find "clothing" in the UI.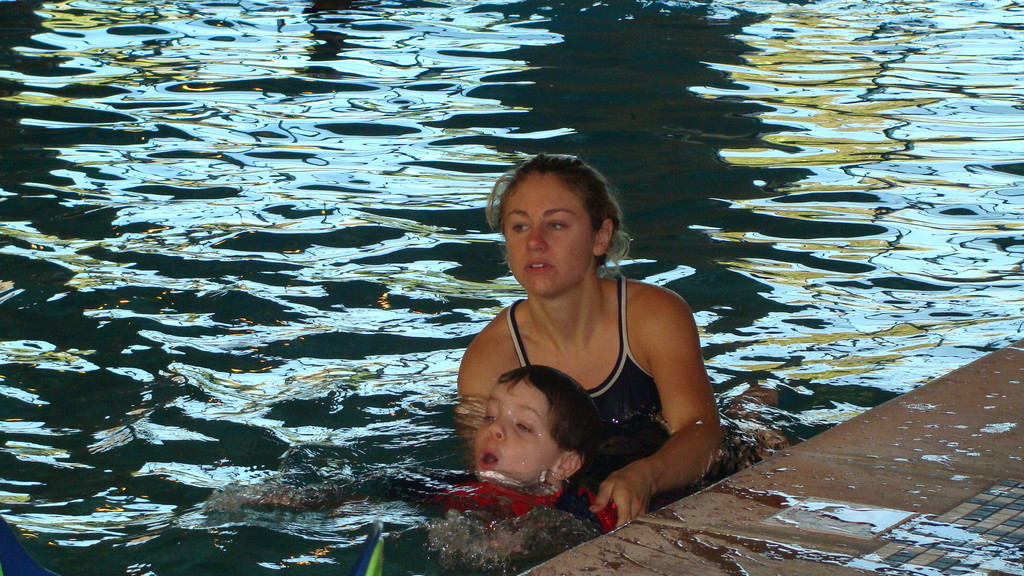
UI element at box(493, 280, 682, 500).
